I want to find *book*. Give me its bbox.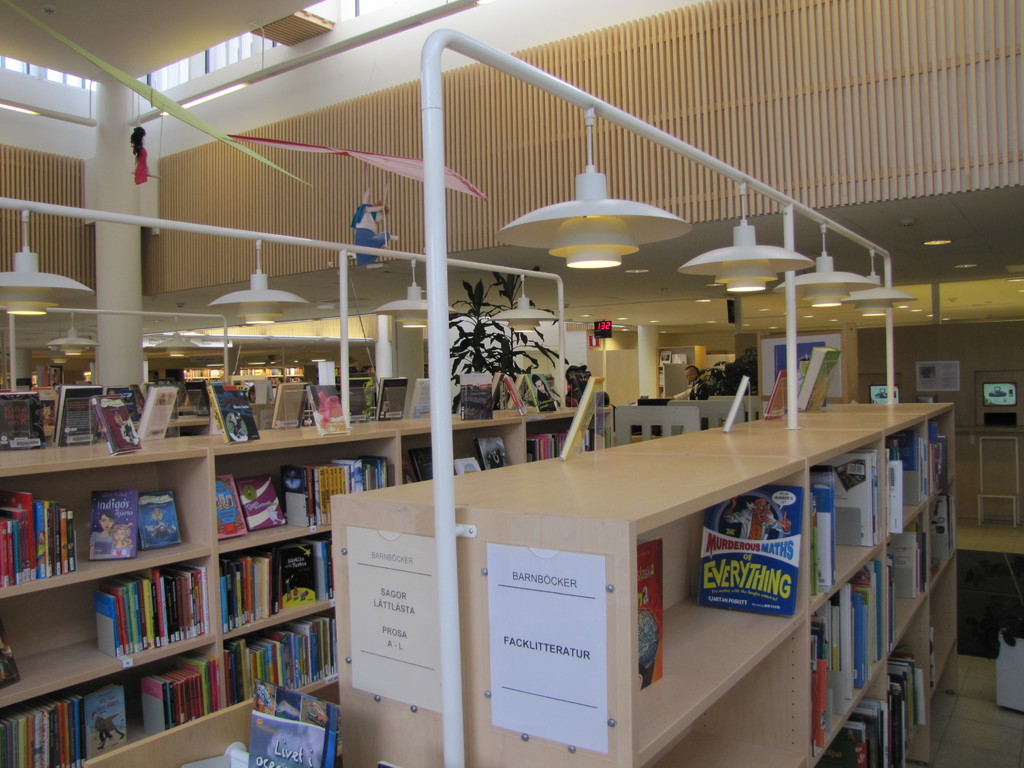
474 434 511 471.
